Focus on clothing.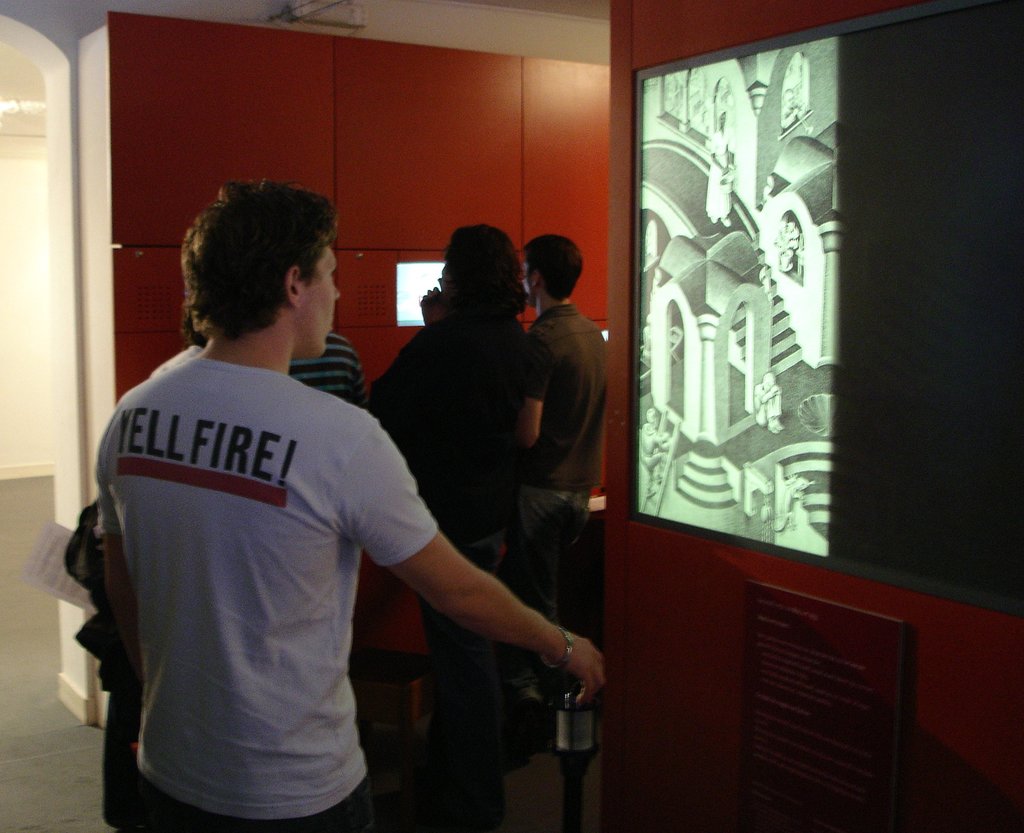
Focused at x1=76, y1=291, x2=474, y2=815.
